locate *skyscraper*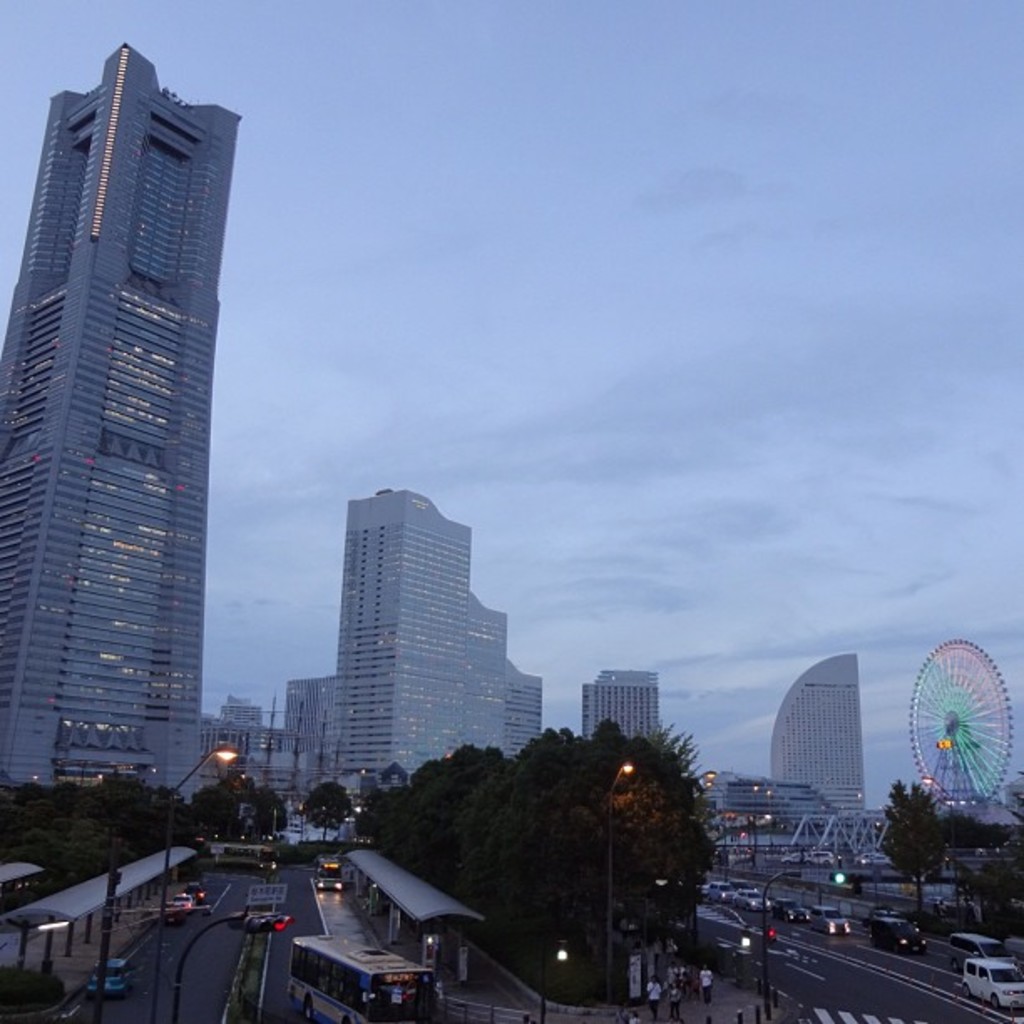
Rect(316, 487, 542, 791)
